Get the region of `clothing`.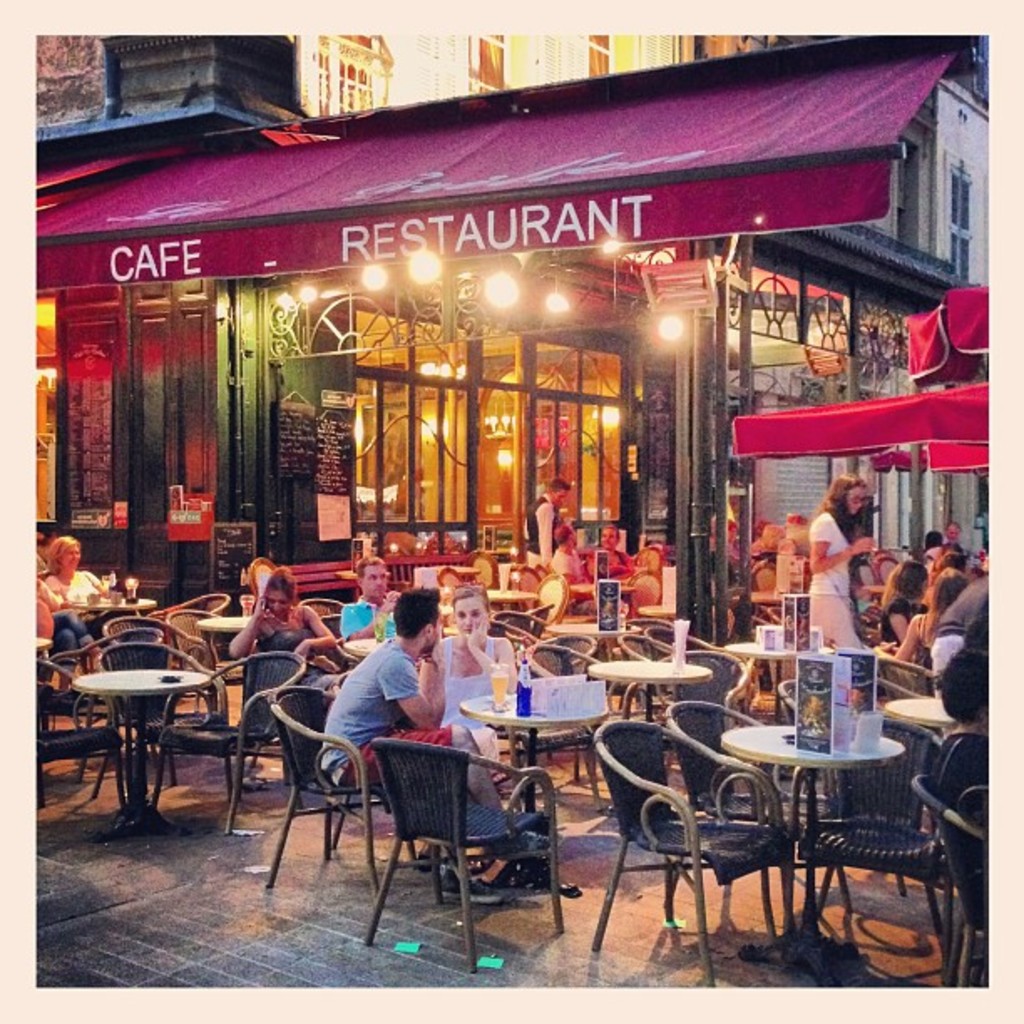
bbox=(346, 591, 398, 639).
